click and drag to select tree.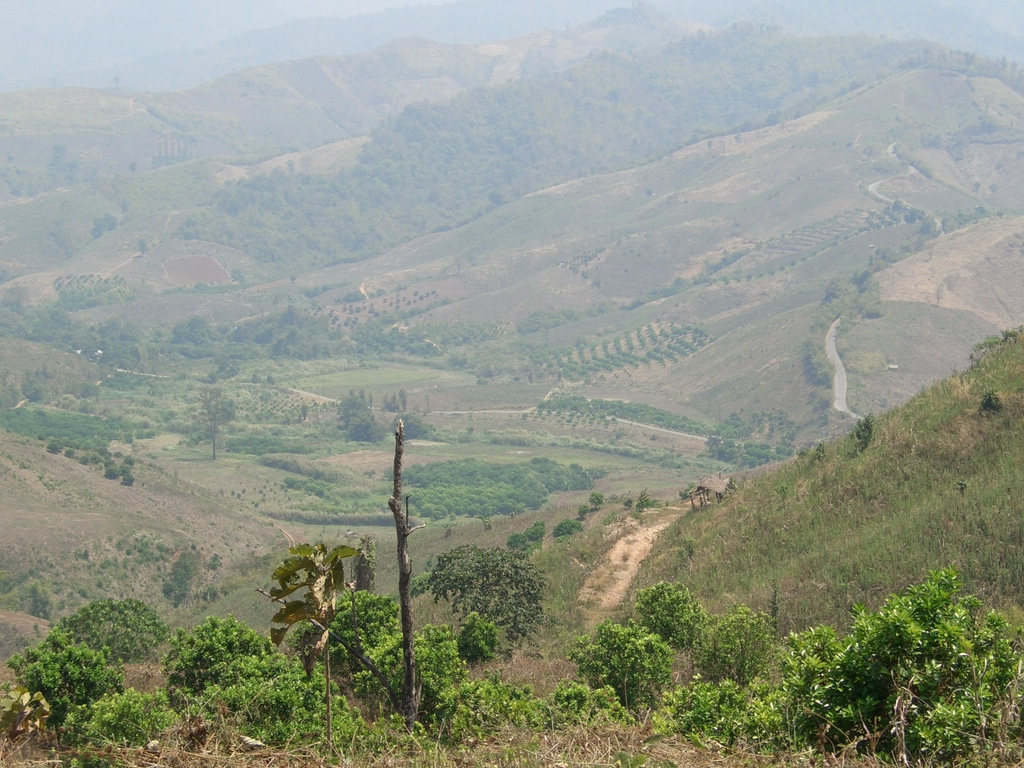
Selection: {"x1": 259, "y1": 417, "x2": 421, "y2": 719}.
